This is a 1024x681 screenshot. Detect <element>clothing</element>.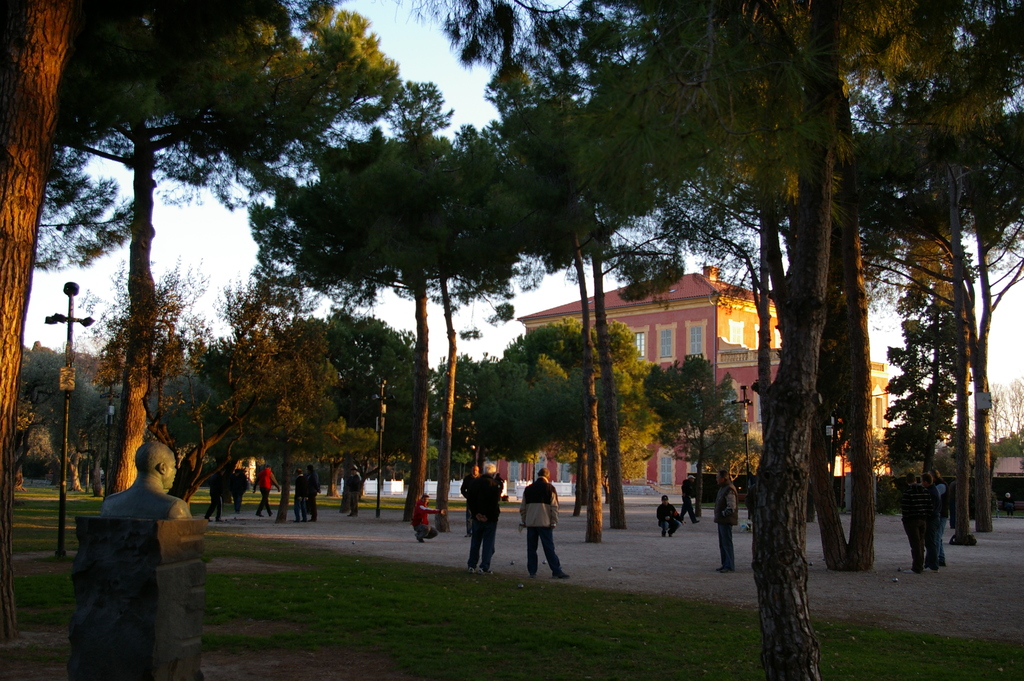
{"left": 251, "top": 465, "right": 281, "bottom": 518}.
